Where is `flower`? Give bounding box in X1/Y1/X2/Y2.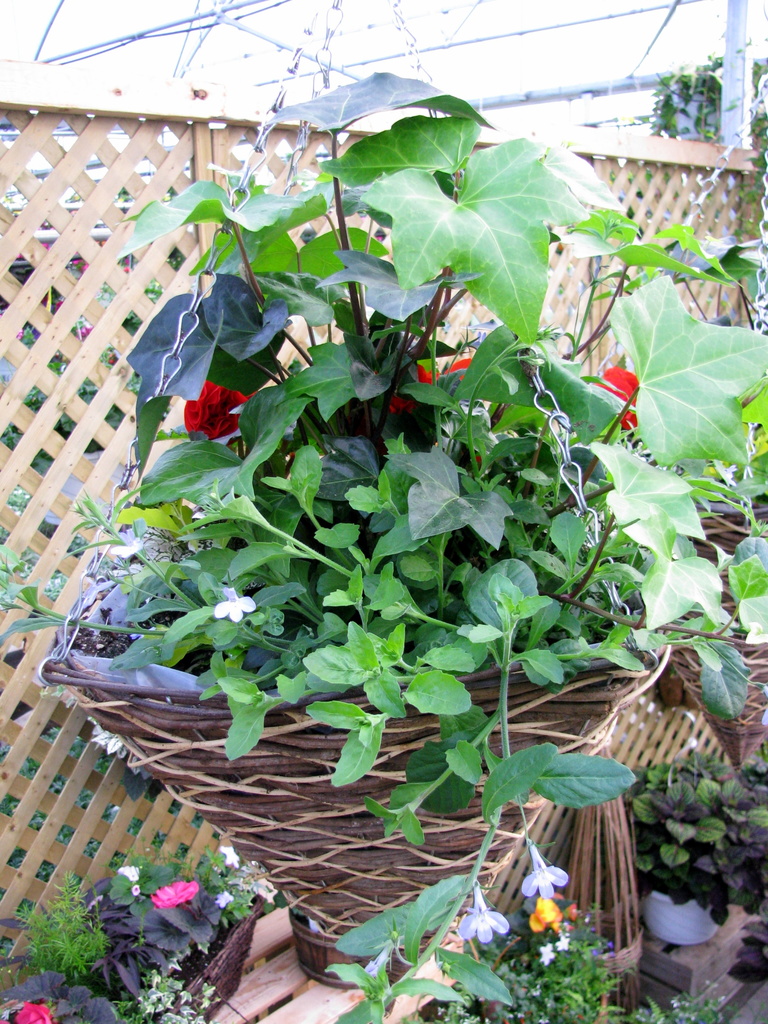
387/358/472/415.
